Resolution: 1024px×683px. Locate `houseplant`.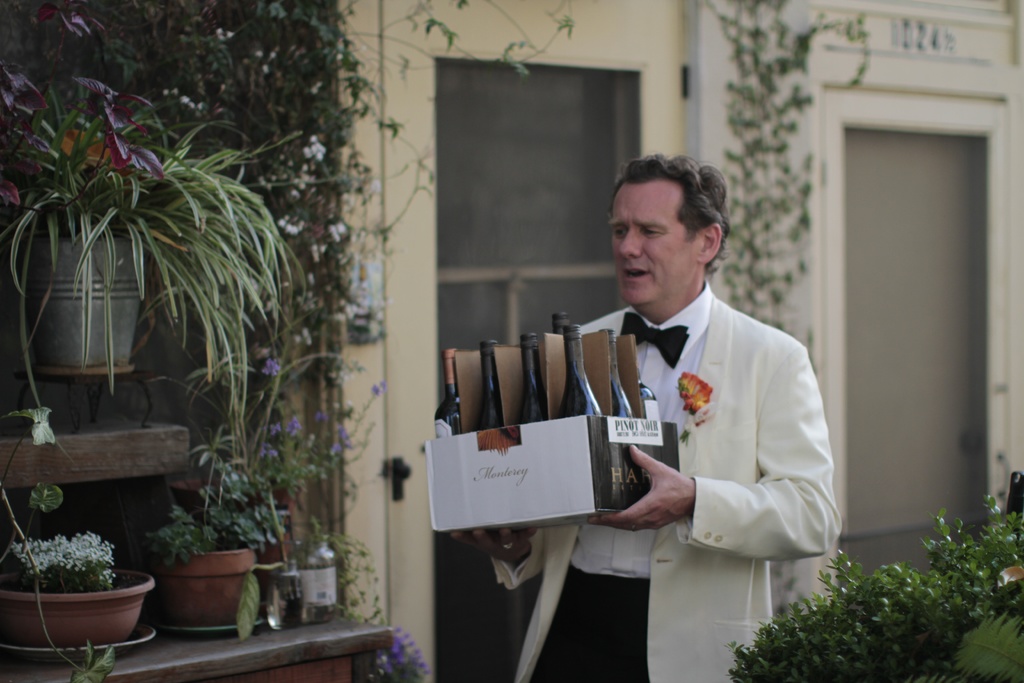
[17, 513, 140, 655].
